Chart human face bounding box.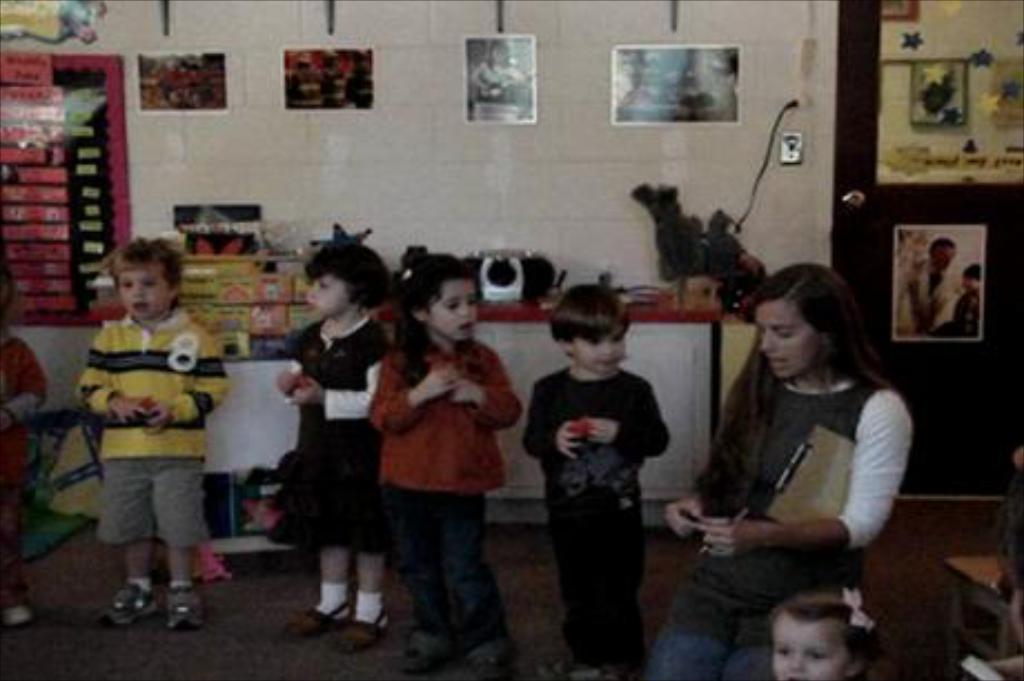
Charted: {"x1": 309, "y1": 274, "x2": 345, "y2": 316}.
